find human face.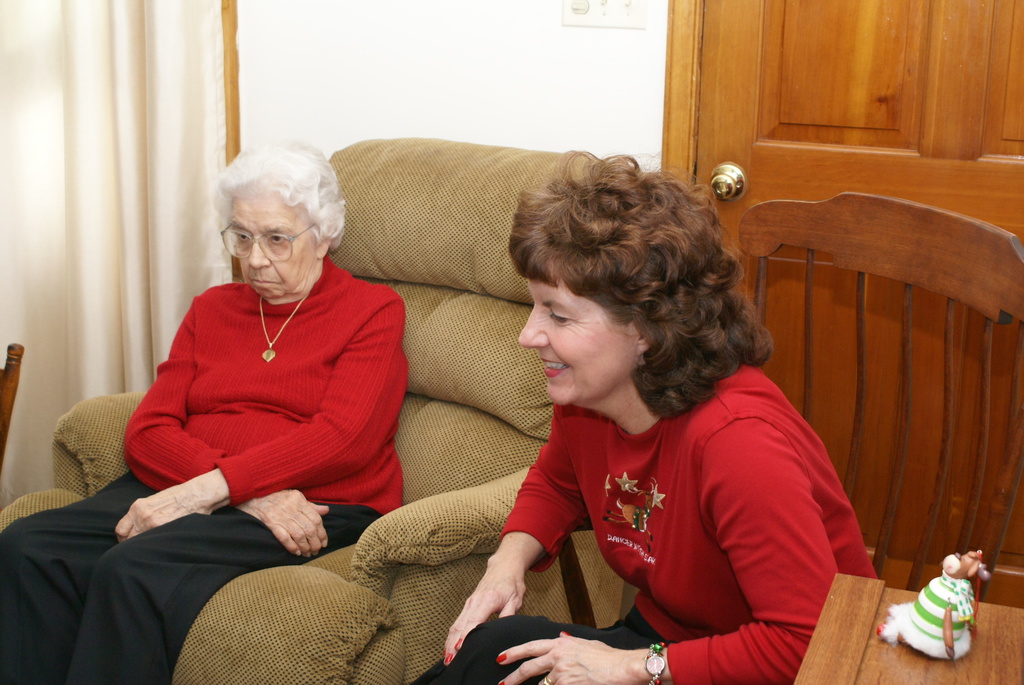
518/253/632/400.
